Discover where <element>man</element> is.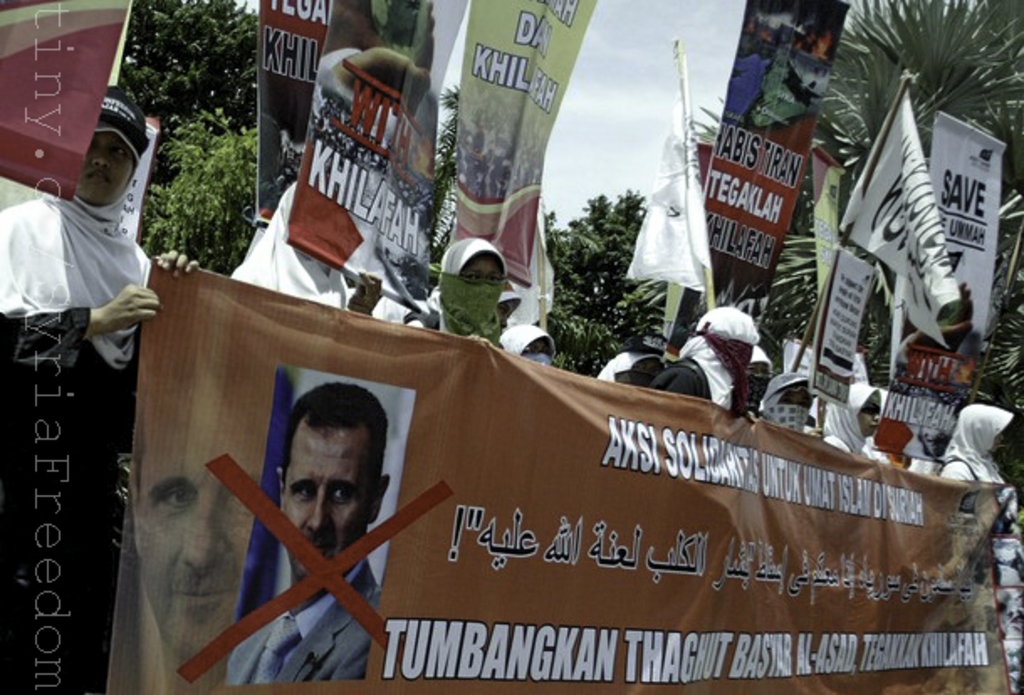
Discovered at [223,383,384,687].
